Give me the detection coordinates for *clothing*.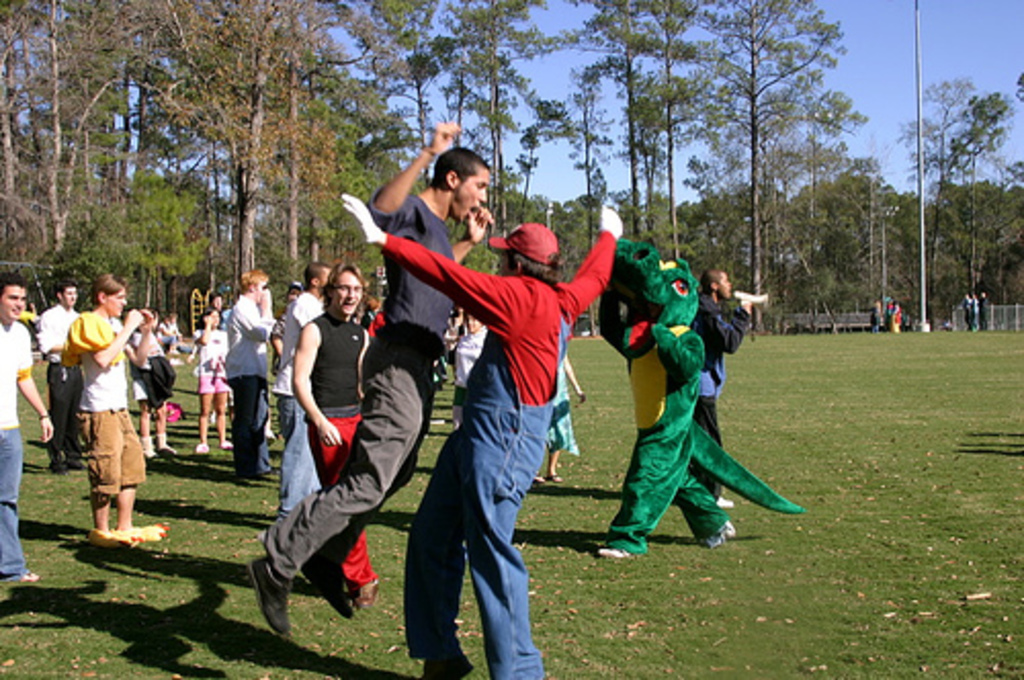
select_region(446, 322, 457, 356).
